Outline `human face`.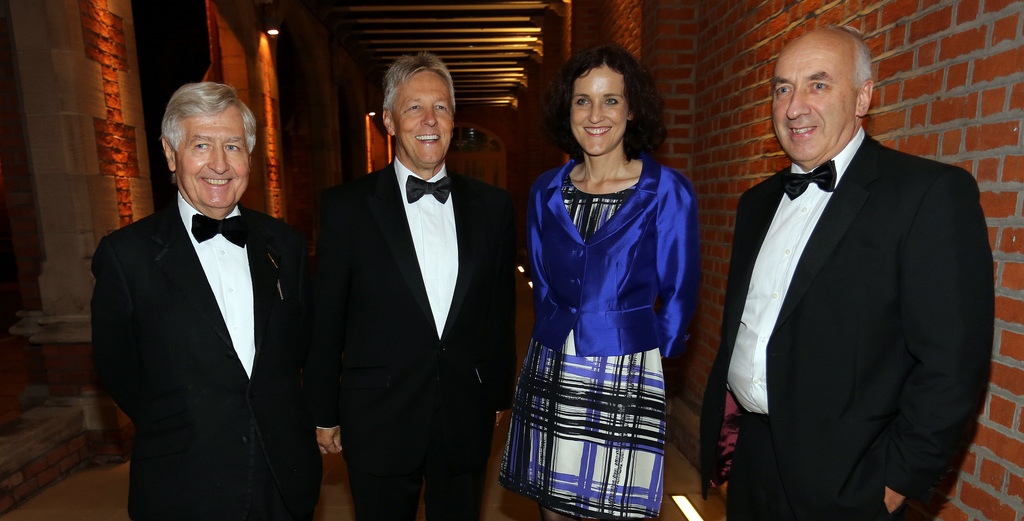
Outline: 179 111 250 208.
